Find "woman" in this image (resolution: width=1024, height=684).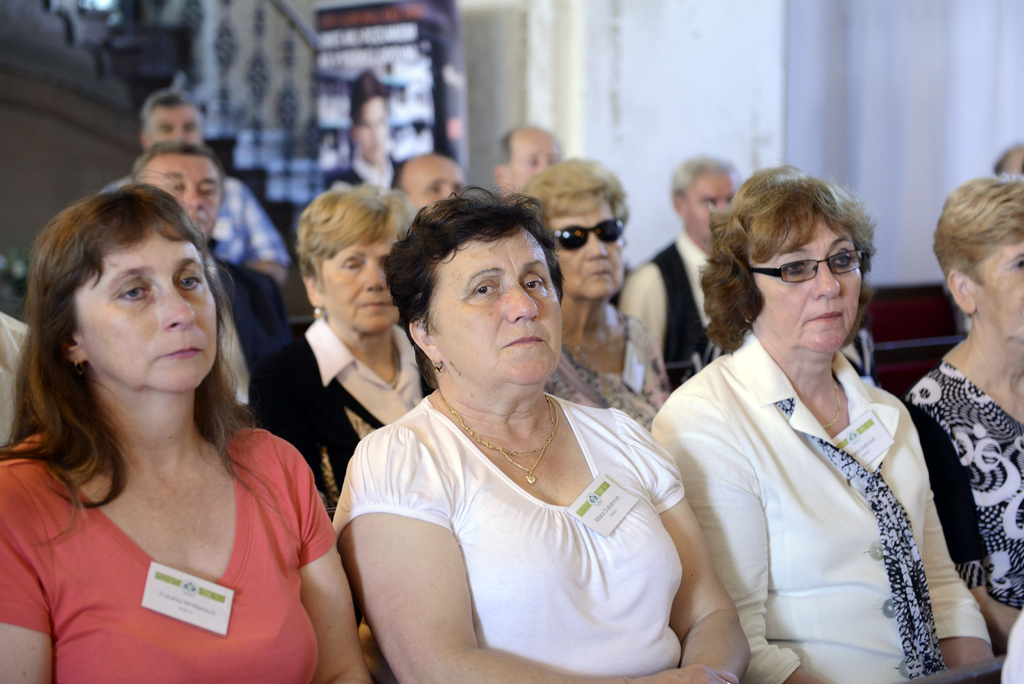
0, 184, 374, 683.
